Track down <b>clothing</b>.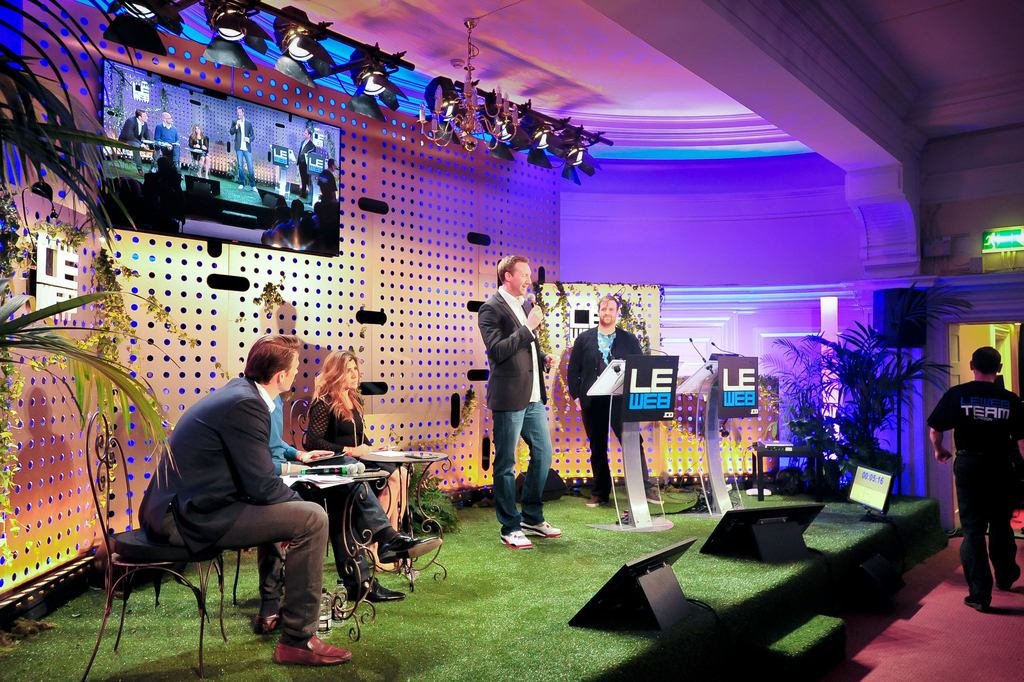
Tracked to 471 287 547 531.
